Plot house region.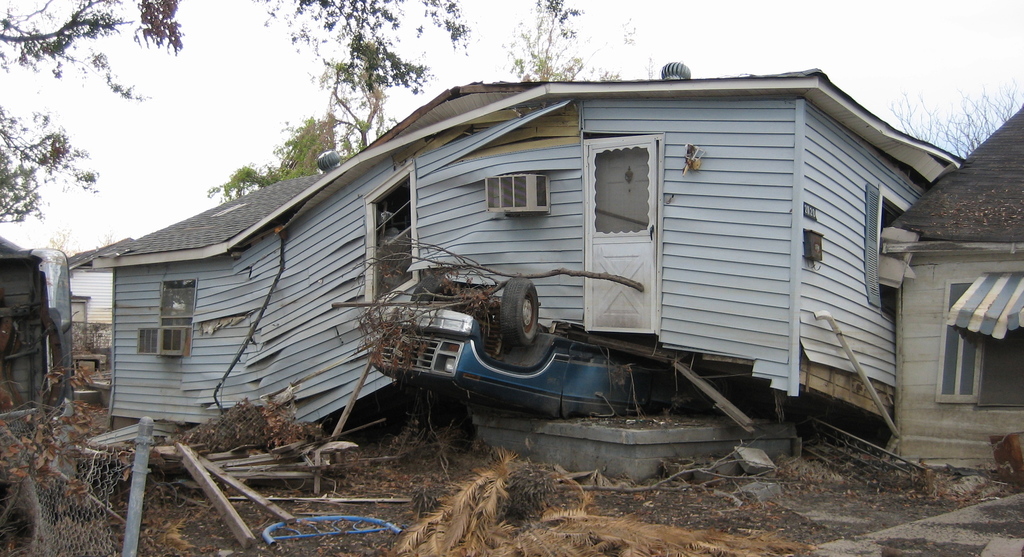
Plotted at (x1=879, y1=100, x2=1023, y2=476).
